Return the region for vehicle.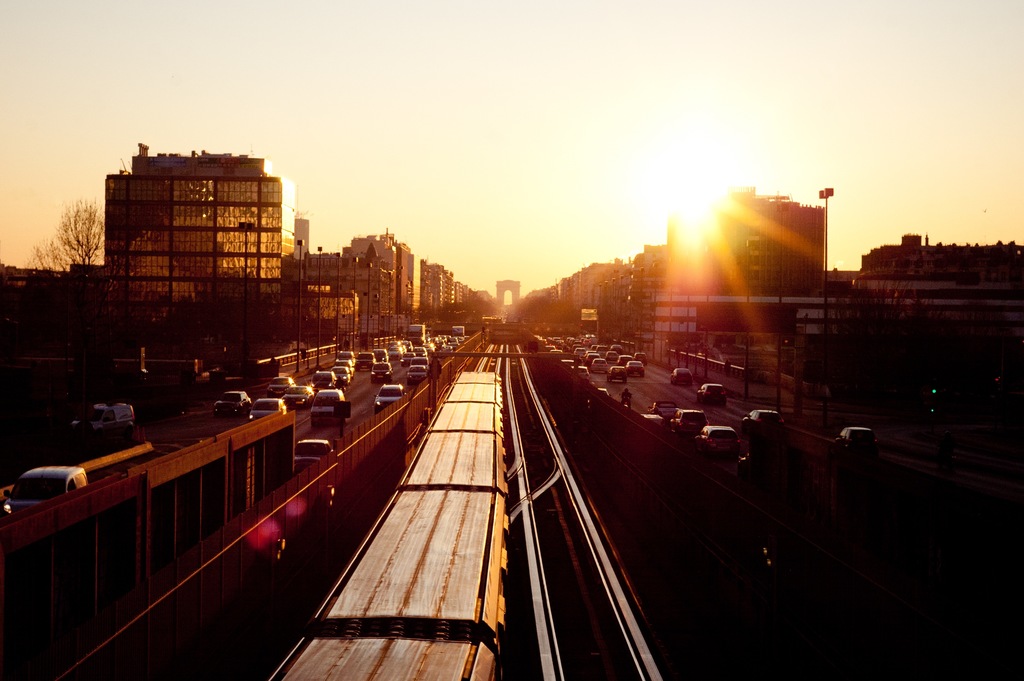
[374, 349, 386, 364].
